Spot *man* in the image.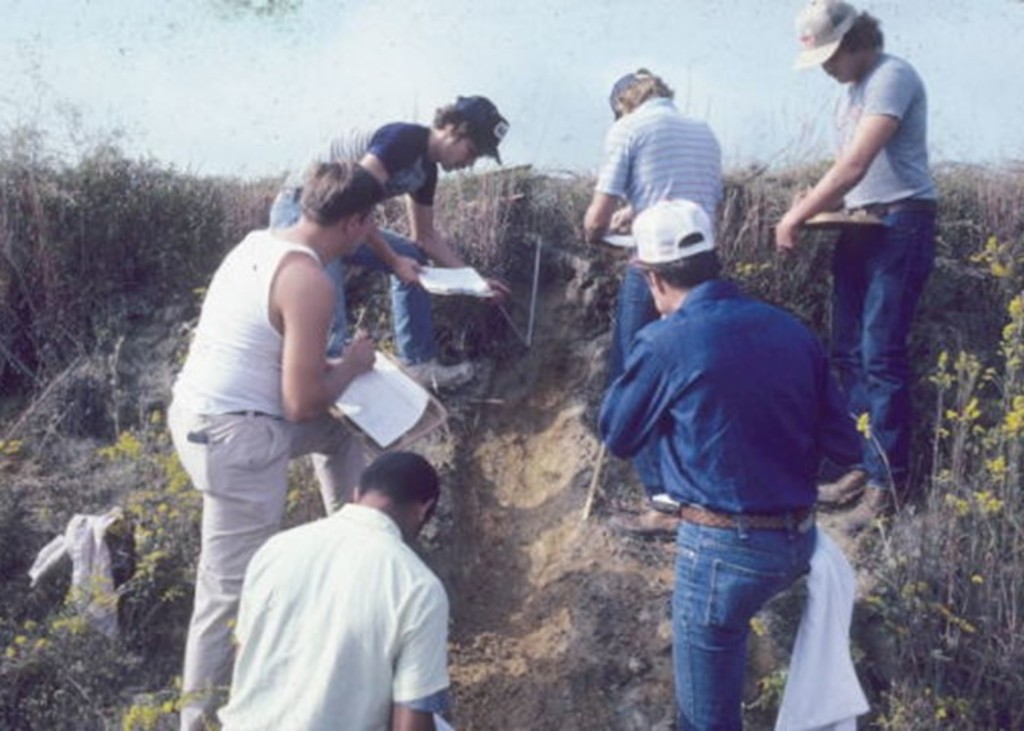
*man* found at <region>585, 67, 724, 541</region>.
